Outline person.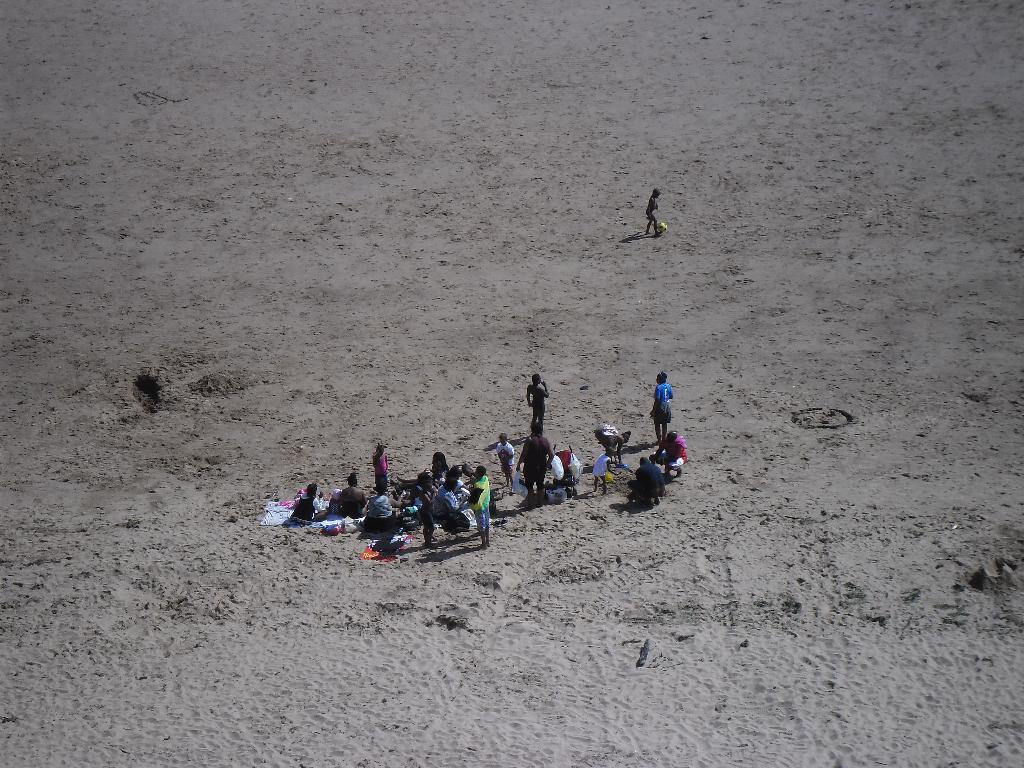
Outline: bbox=[647, 364, 679, 446].
